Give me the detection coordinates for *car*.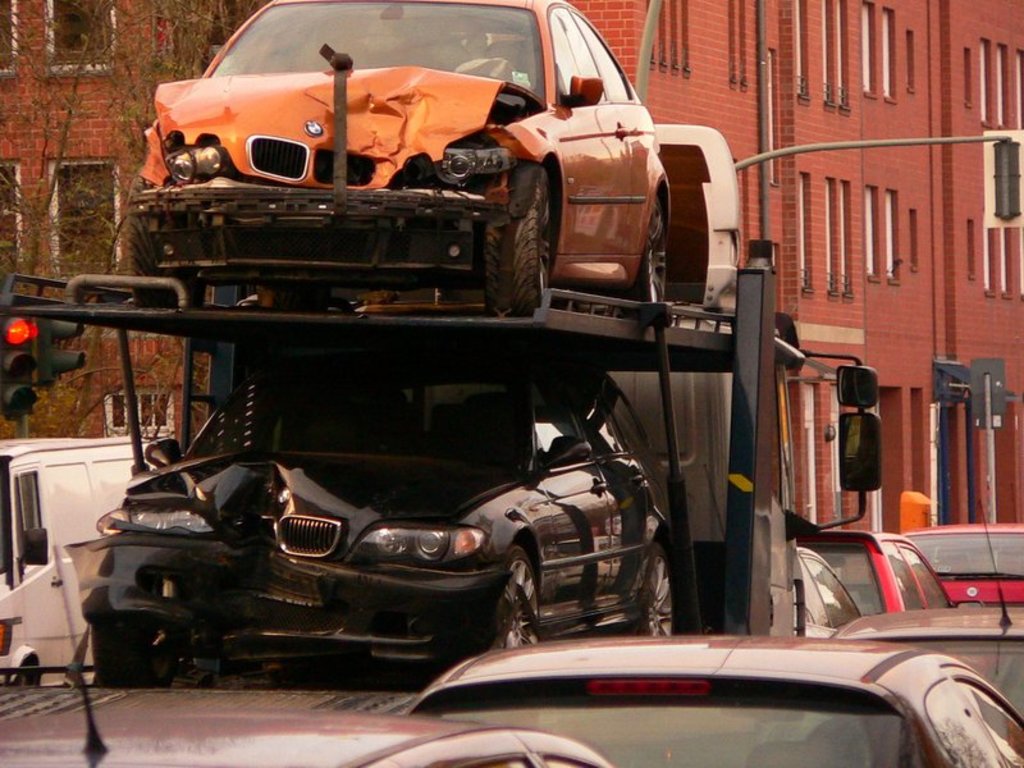
122,0,682,310.
